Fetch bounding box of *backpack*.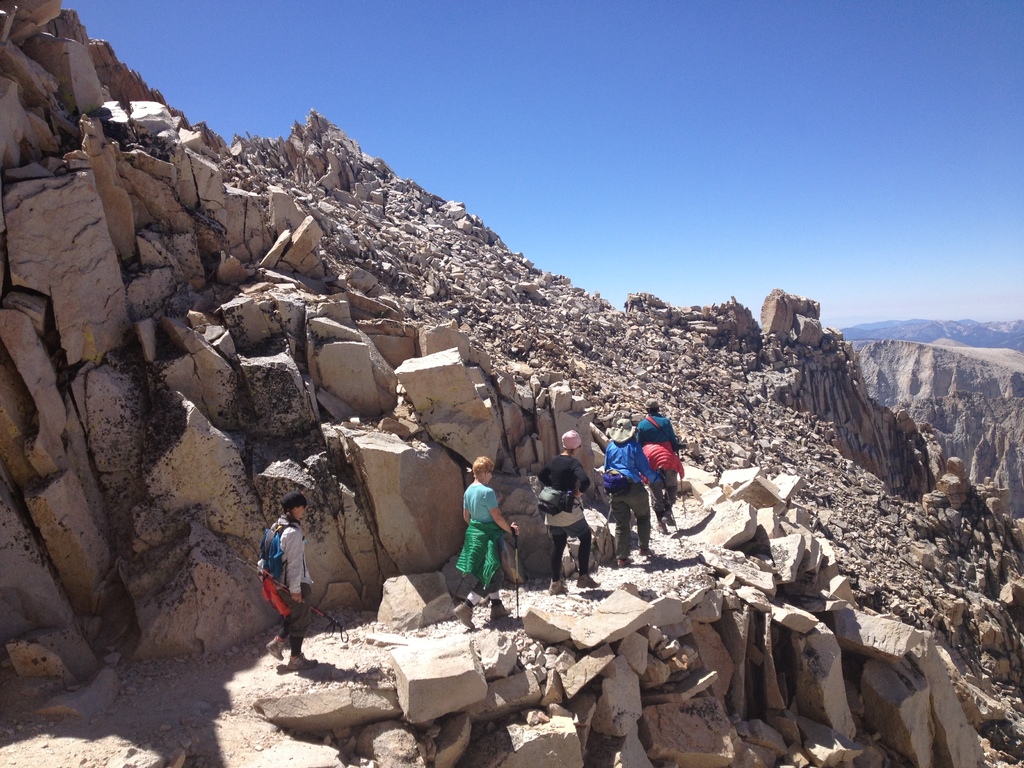
Bbox: locate(262, 523, 308, 623).
